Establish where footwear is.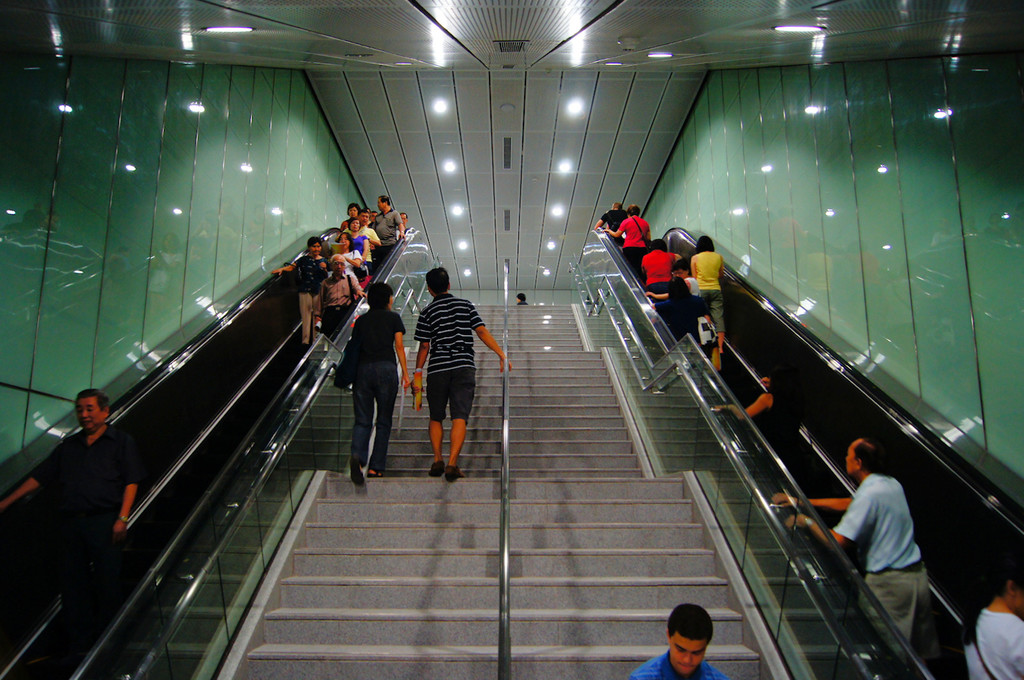
Established at l=369, t=470, r=379, b=476.
